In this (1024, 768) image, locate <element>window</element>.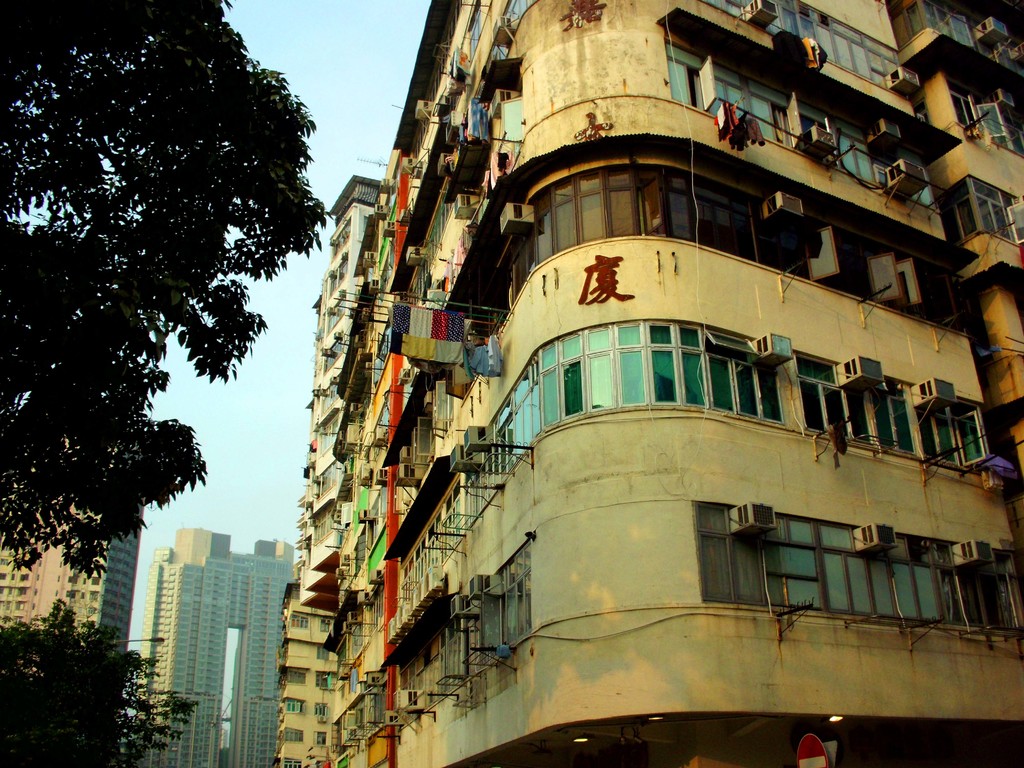
Bounding box: bbox=[838, 143, 875, 183].
